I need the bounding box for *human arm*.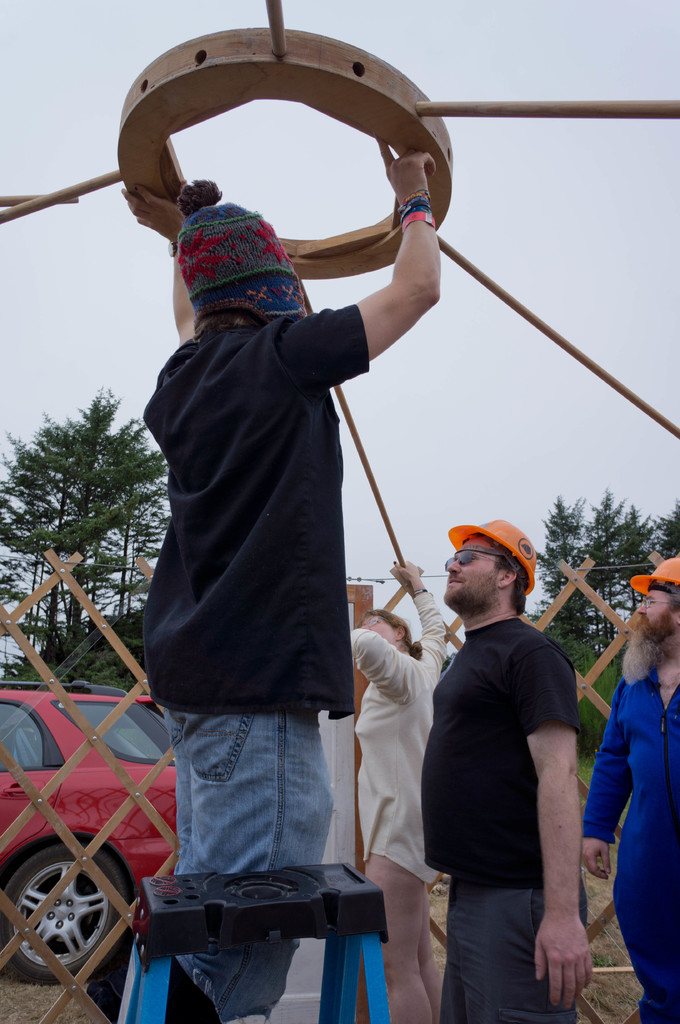
Here it is: {"left": 119, "top": 188, "right": 201, "bottom": 342}.
